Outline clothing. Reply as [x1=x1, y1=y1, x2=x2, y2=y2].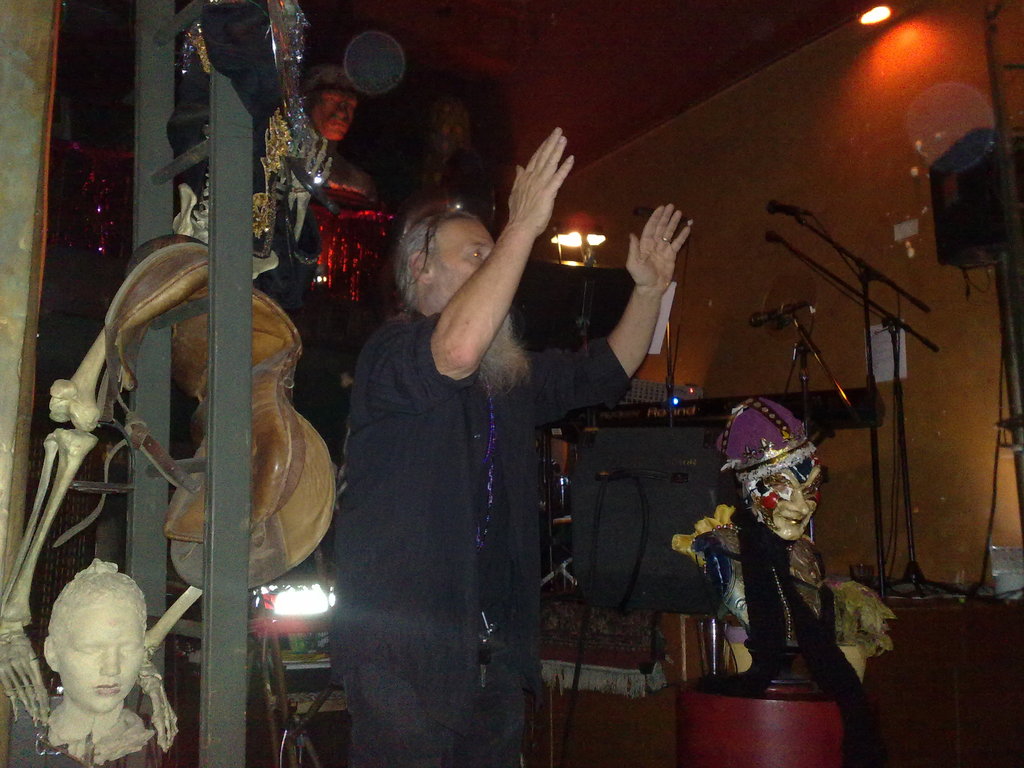
[x1=327, y1=308, x2=632, y2=767].
